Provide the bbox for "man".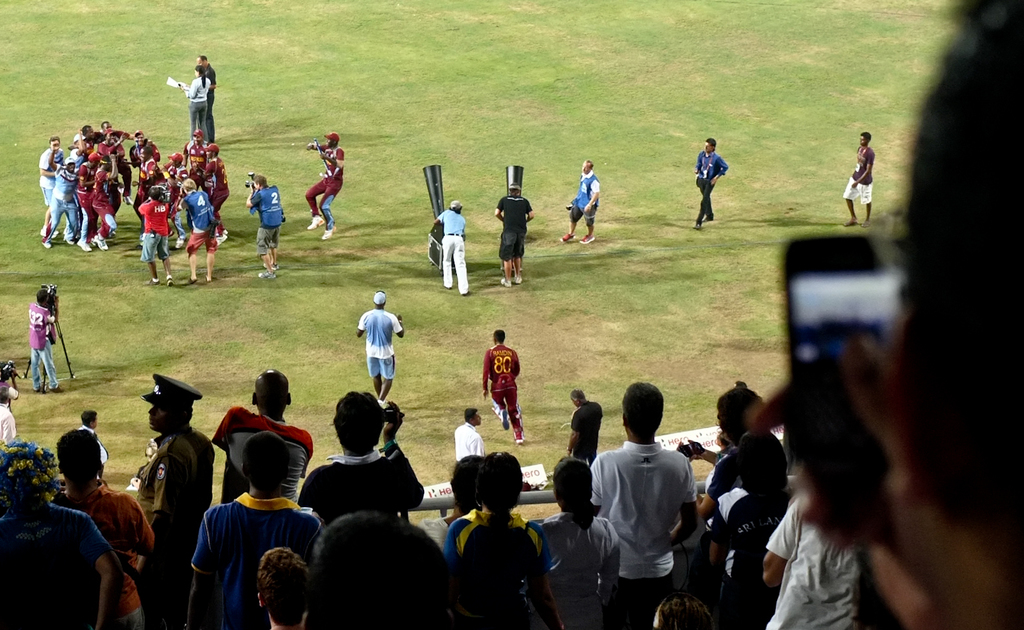
x1=561, y1=162, x2=598, y2=243.
